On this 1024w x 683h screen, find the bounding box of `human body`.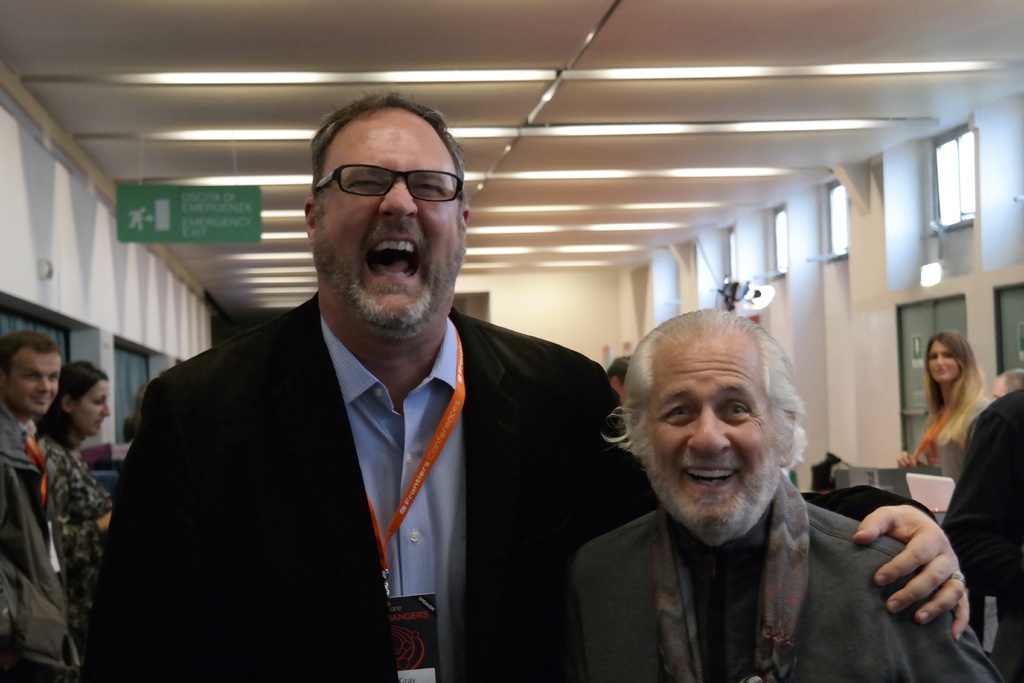
Bounding box: {"left": 52, "top": 360, "right": 114, "bottom": 608}.
